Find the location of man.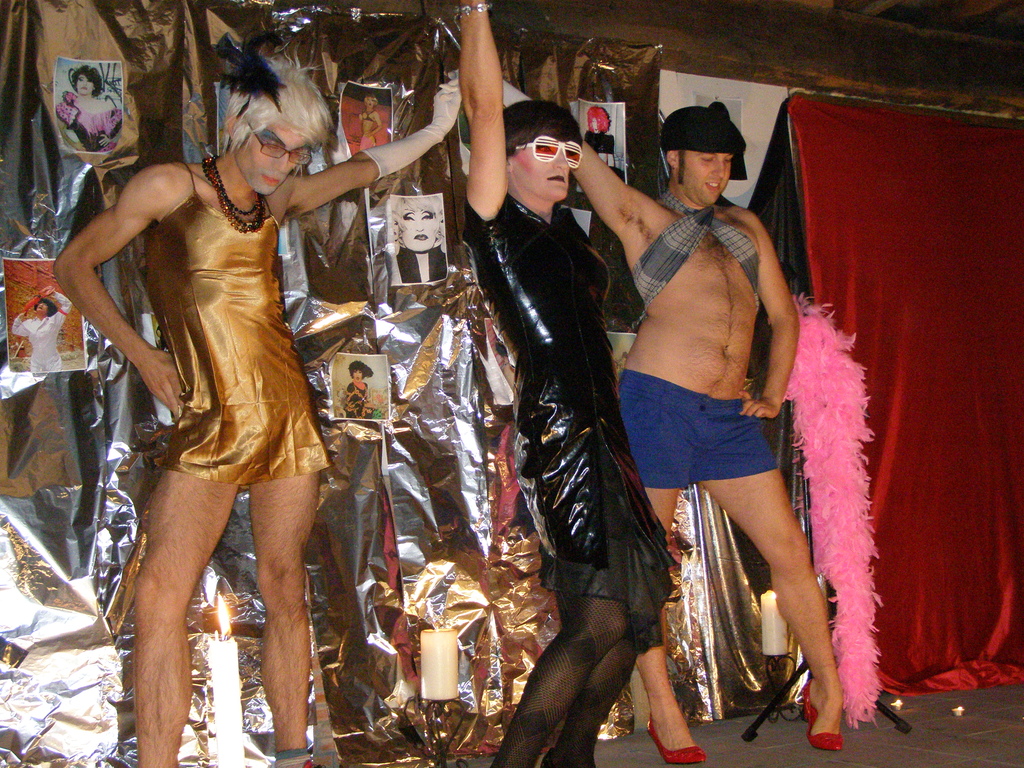
Location: <bbox>581, 104, 854, 767</bbox>.
